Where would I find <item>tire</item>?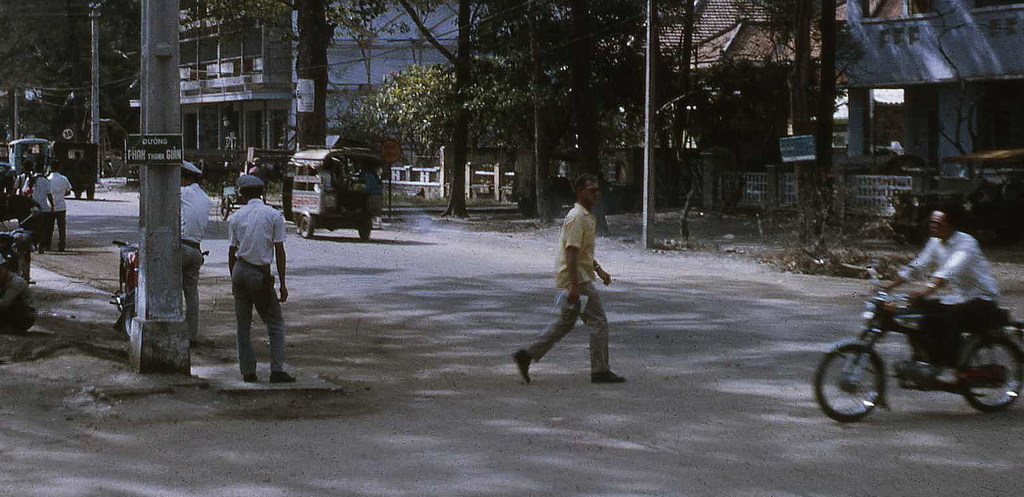
At l=296, t=212, r=317, b=238.
